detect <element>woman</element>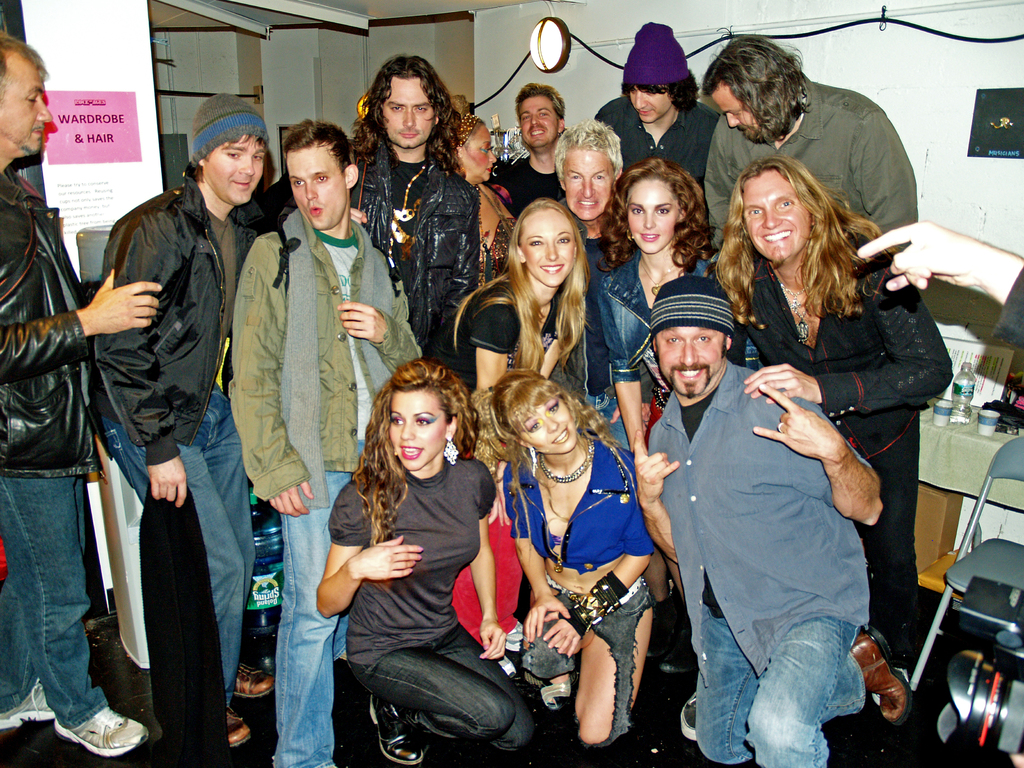
bbox(593, 160, 762, 662)
